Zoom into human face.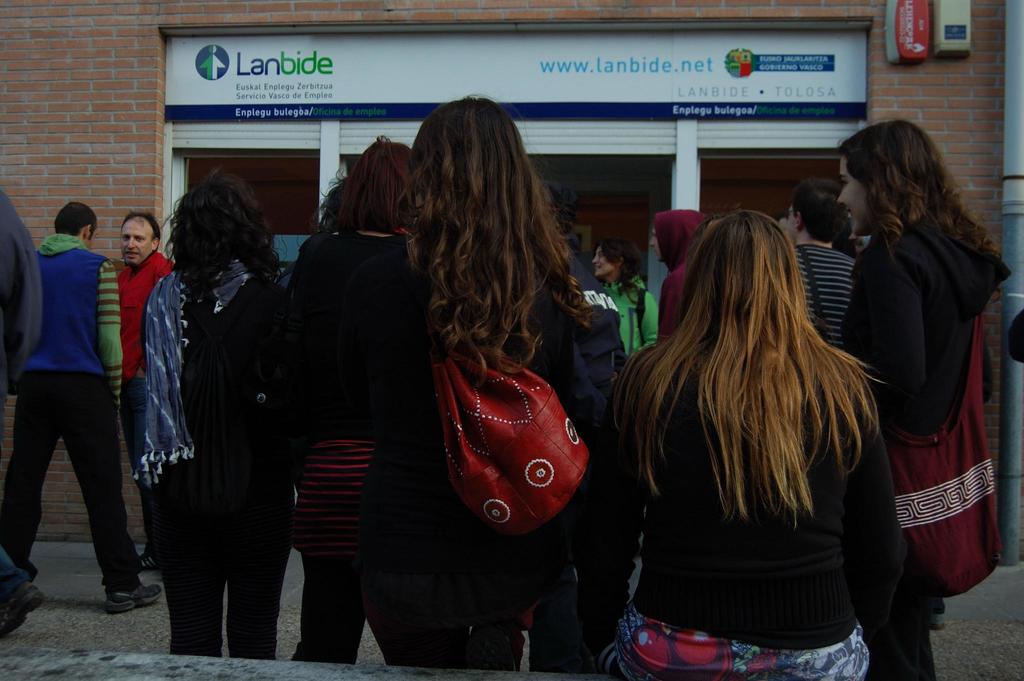
Zoom target: <bbox>639, 224, 666, 266</bbox>.
